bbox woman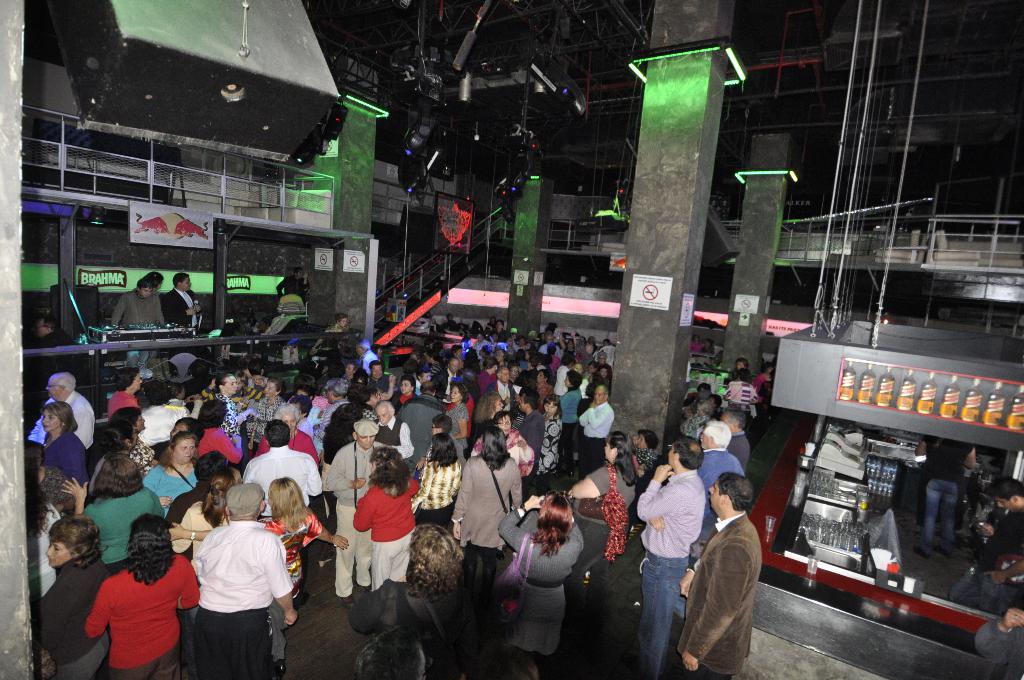
select_region(446, 428, 519, 579)
